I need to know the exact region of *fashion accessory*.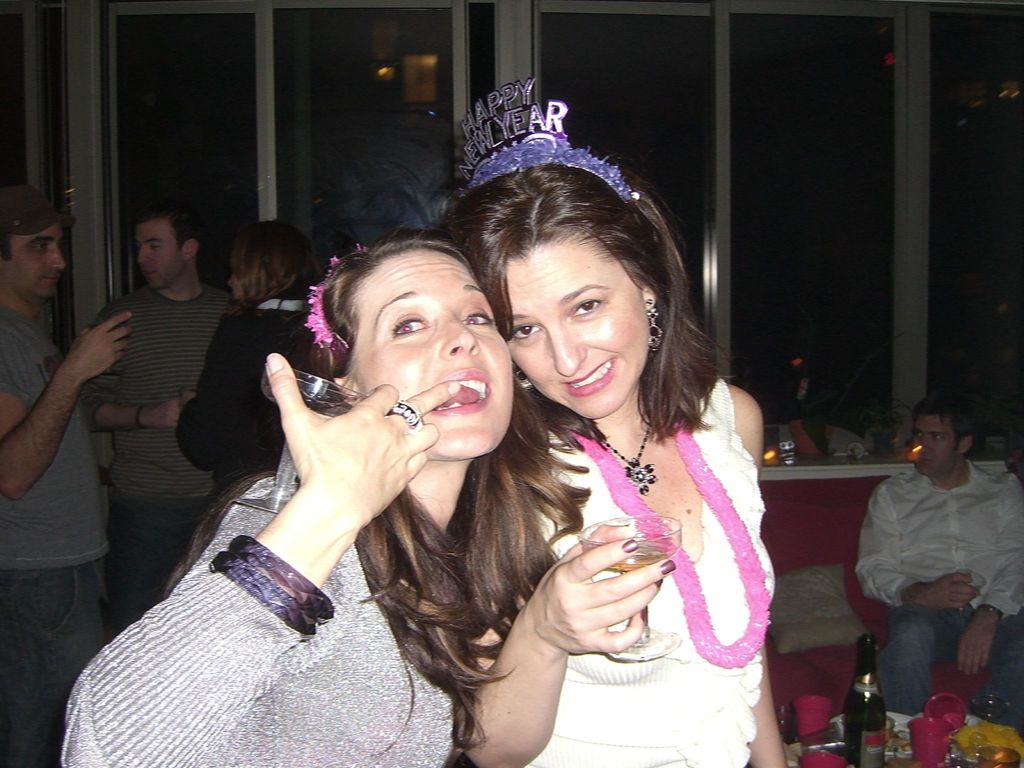
Region: [x1=975, y1=601, x2=1002, y2=616].
